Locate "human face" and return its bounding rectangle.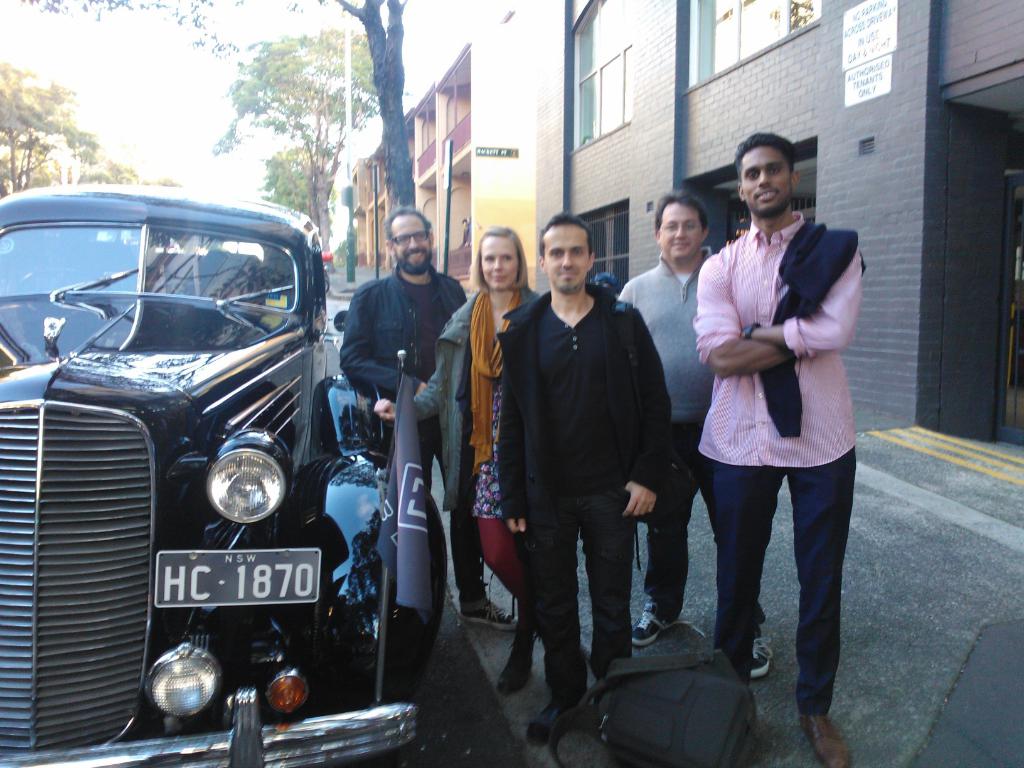
548,227,592,290.
